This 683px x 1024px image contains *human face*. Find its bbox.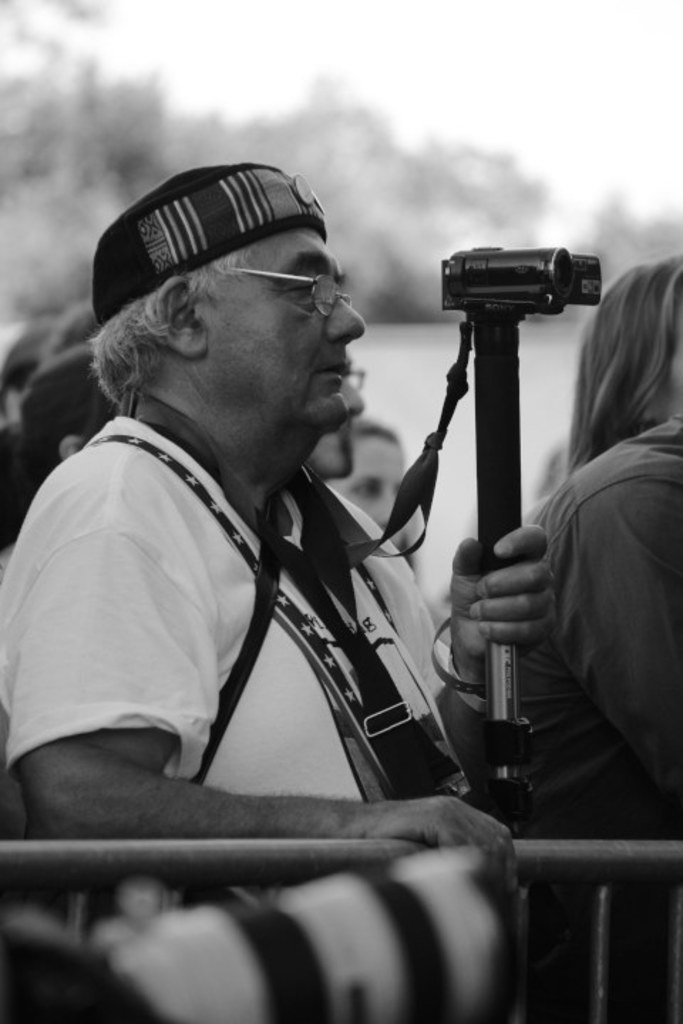
324, 439, 411, 546.
